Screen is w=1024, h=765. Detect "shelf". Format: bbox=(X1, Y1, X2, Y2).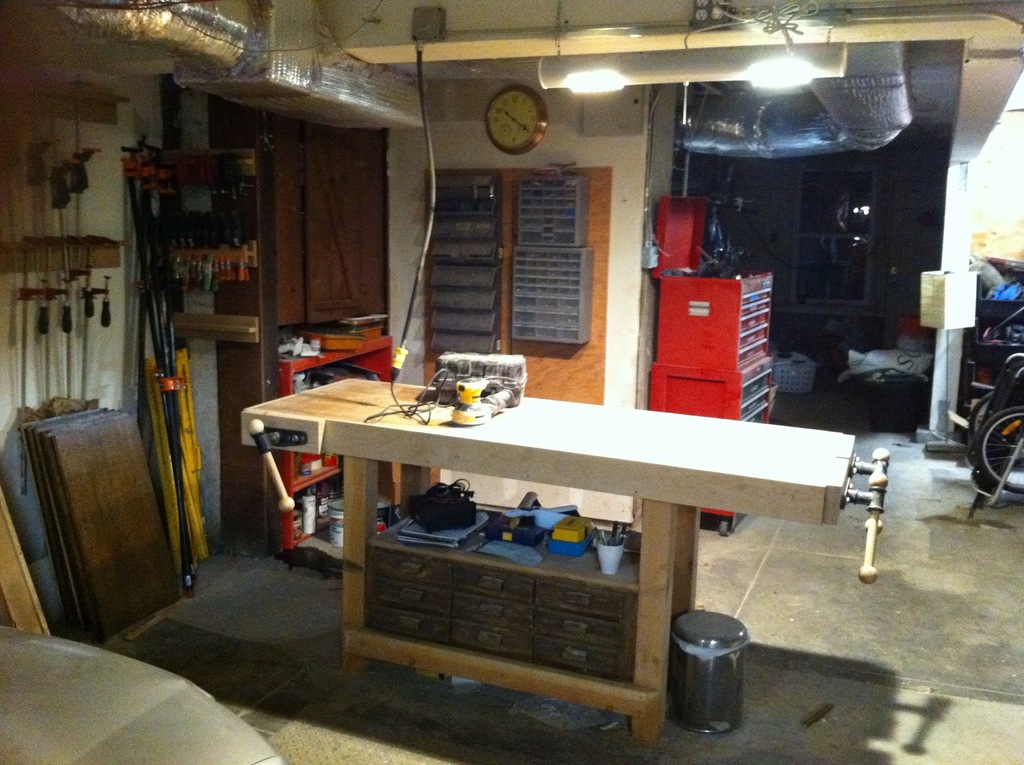
bbox=(943, 249, 1023, 451).
